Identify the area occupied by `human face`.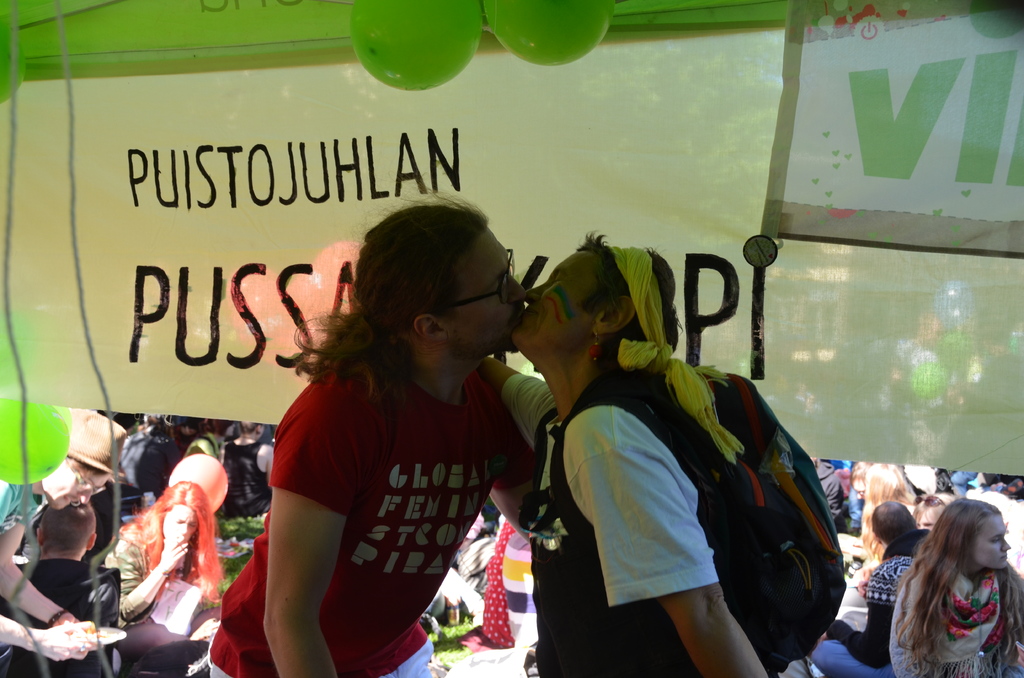
Area: box(449, 228, 529, 354).
